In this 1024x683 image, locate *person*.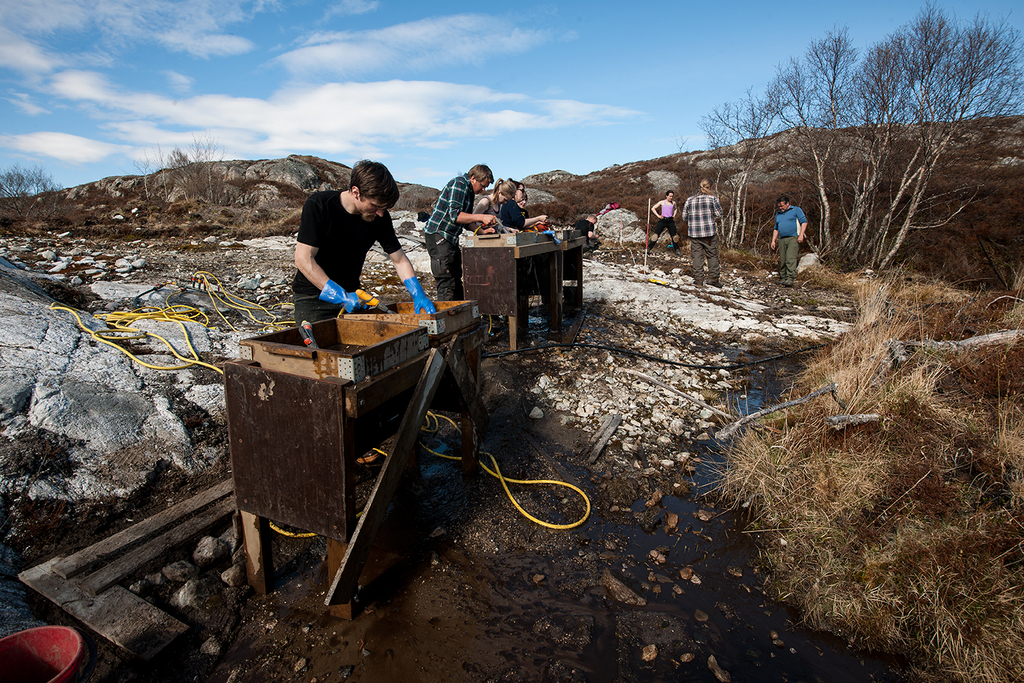
Bounding box: locate(295, 162, 442, 346).
